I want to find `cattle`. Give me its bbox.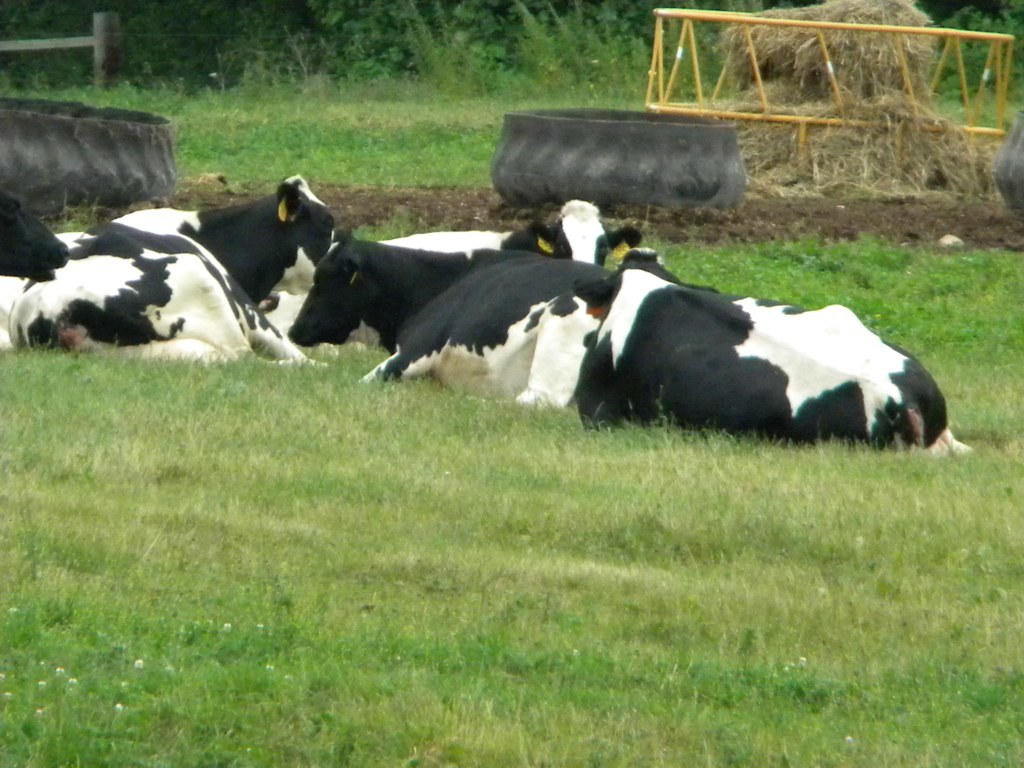
pyautogui.locateOnScreen(0, 190, 67, 278).
